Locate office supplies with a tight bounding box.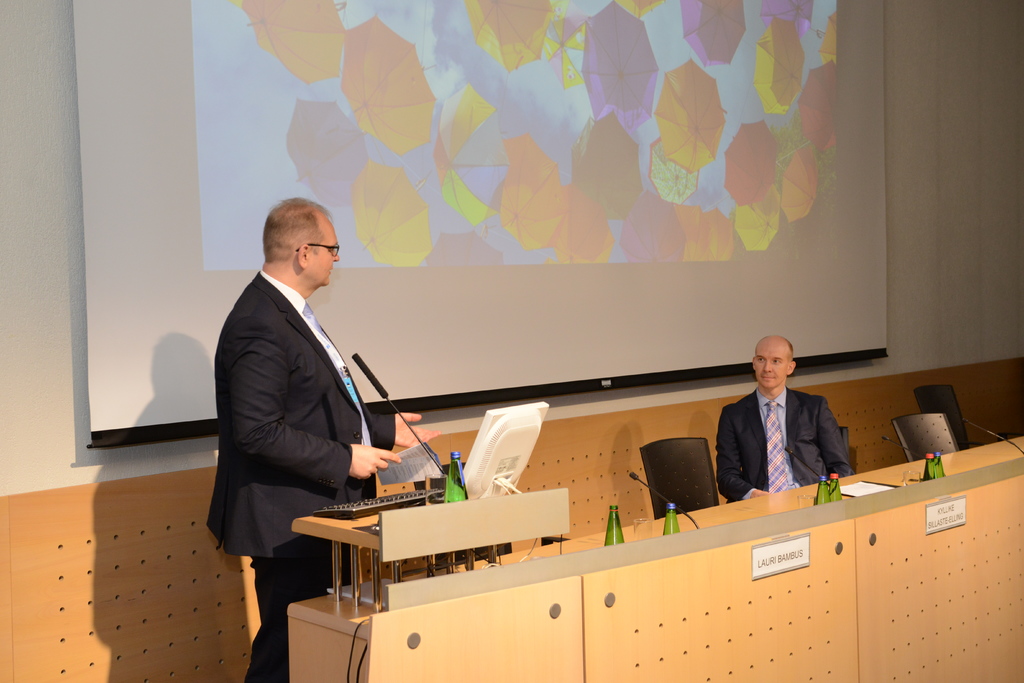
{"left": 884, "top": 407, "right": 955, "bottom": 465}.
